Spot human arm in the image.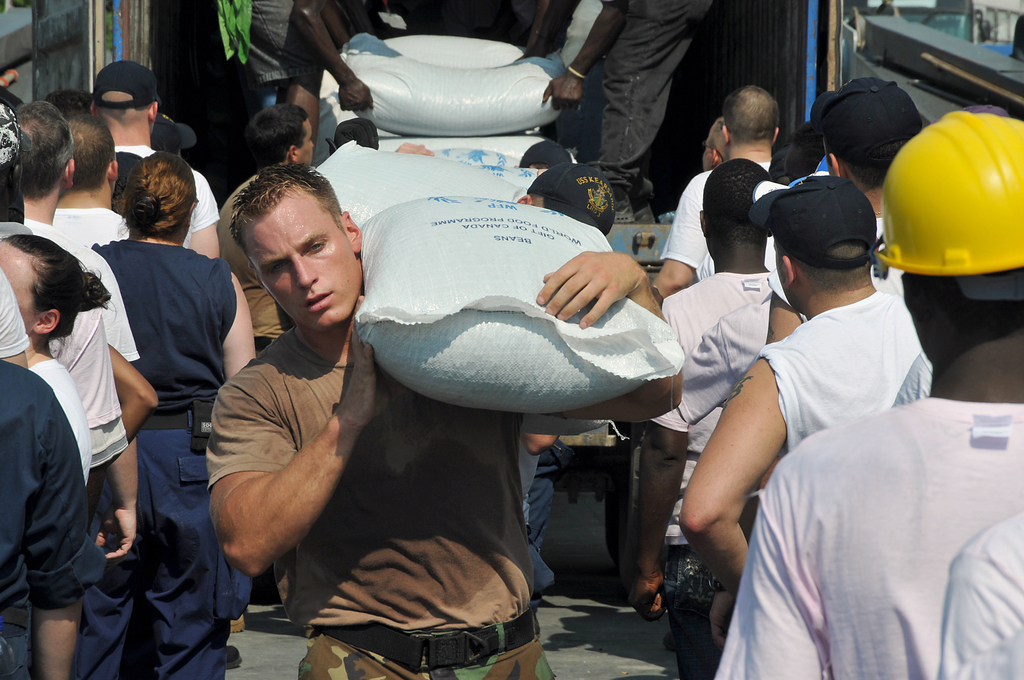
human arm found at bbox=(671, 352, 779, 647).
